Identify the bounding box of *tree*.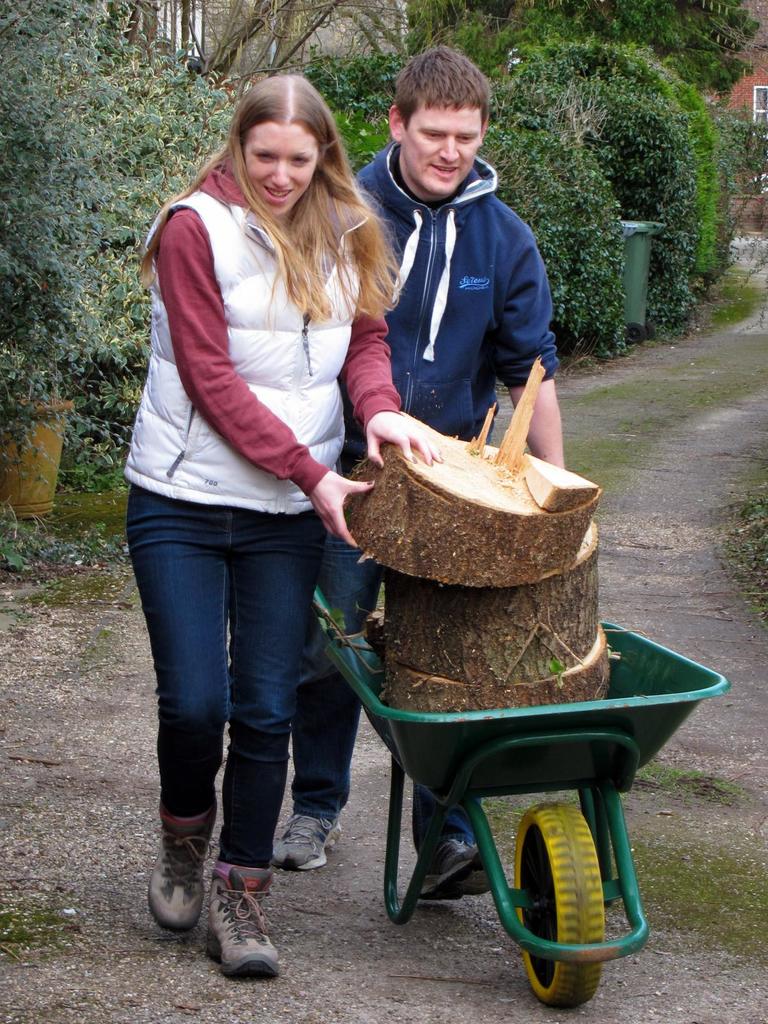
<box>76,0,420,102</box>.
